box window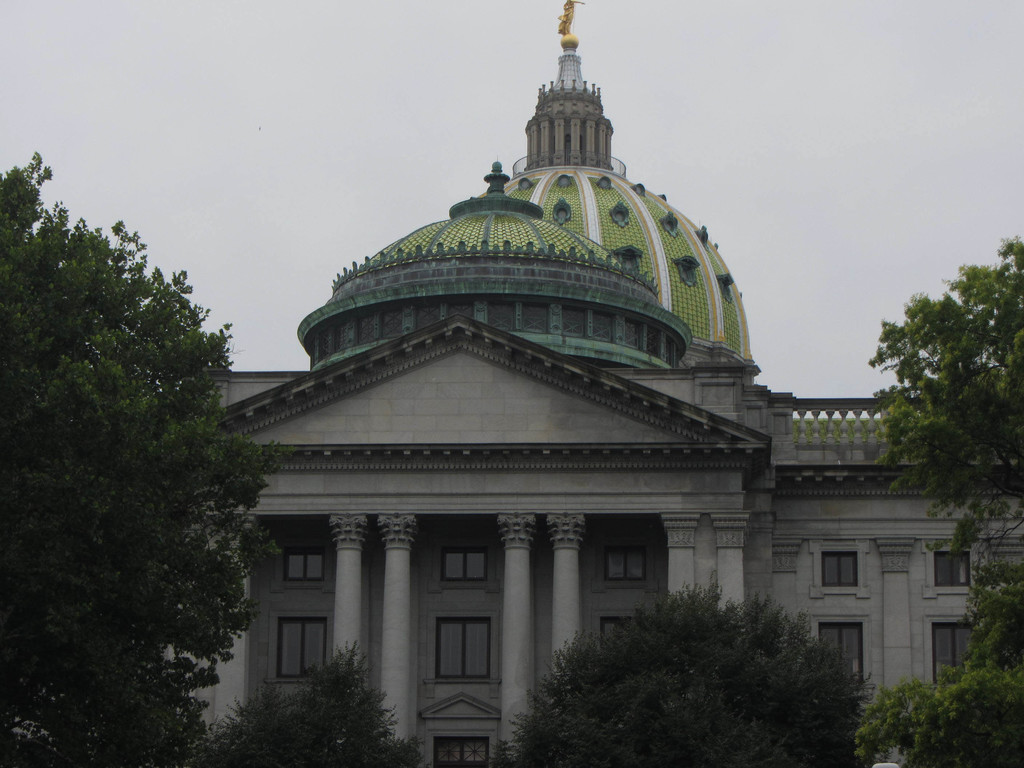
<bbox>444, 552, 482, 579</bbox>
